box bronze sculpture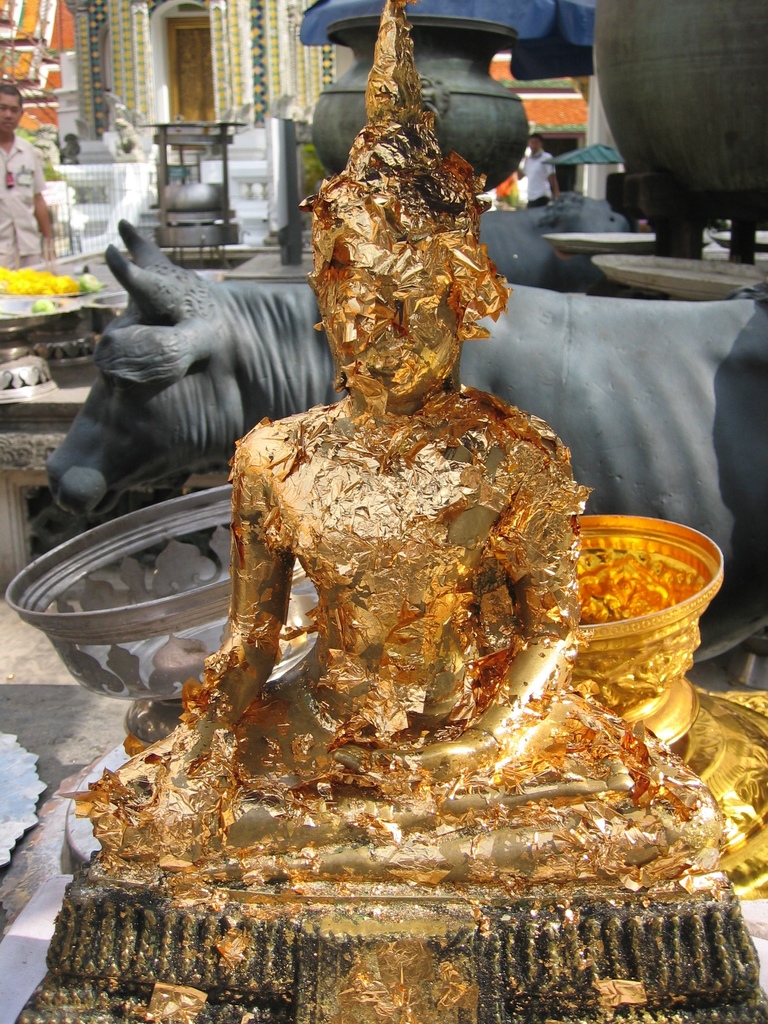
{"left": 132, "top": 17, "right": 668, "bottom": 947}
